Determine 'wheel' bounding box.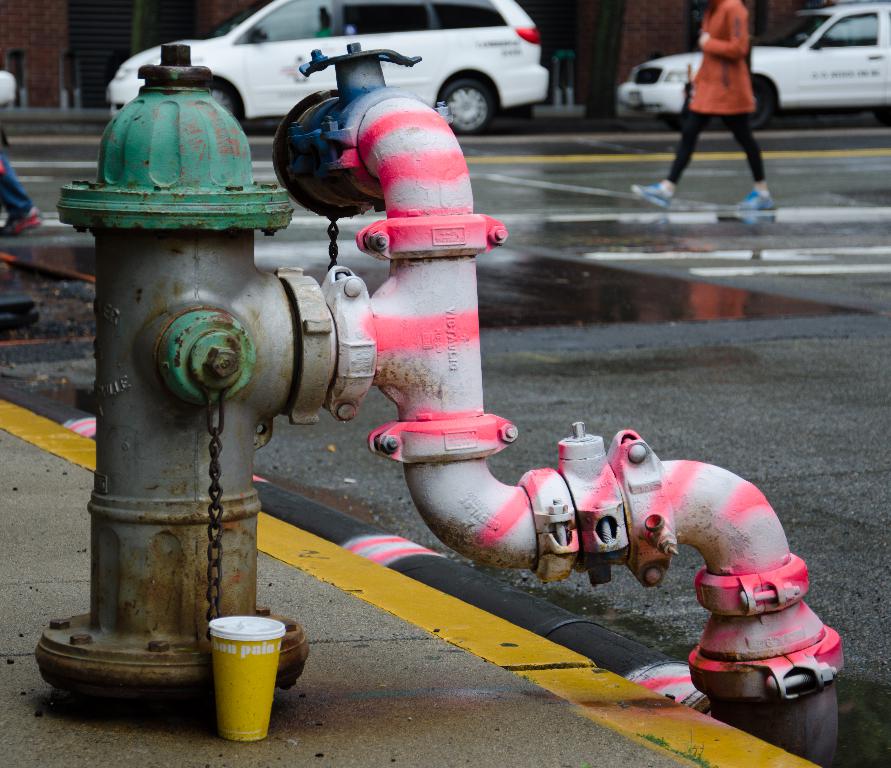
Determined: locate(432, 76, 500, 142).
